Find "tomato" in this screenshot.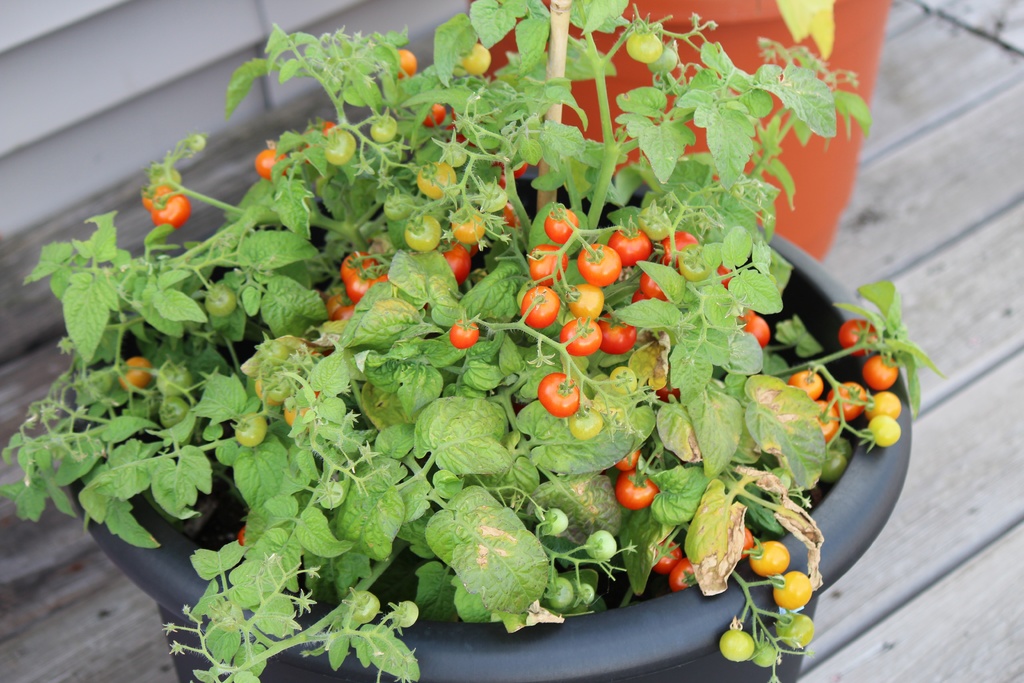
The bounding box for "tomato" is left=344, top=251, right=371, bottom=279.
